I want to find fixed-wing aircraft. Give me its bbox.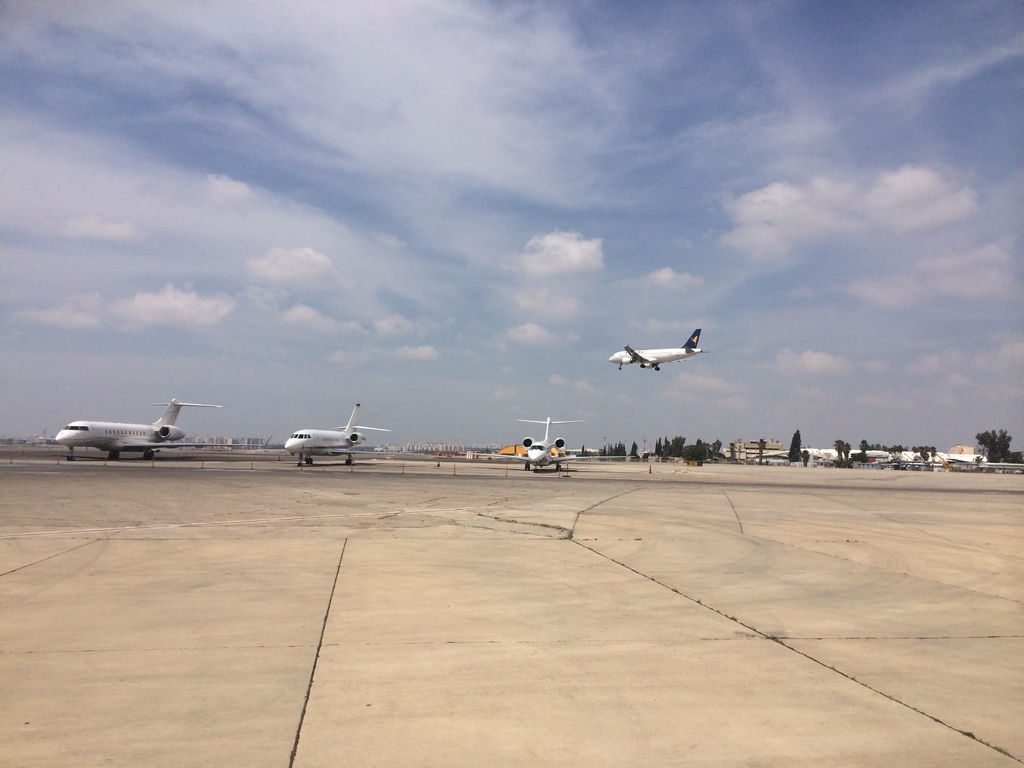
{"left": 609, "top": 331, "right": 708, "bottom": 373}.
